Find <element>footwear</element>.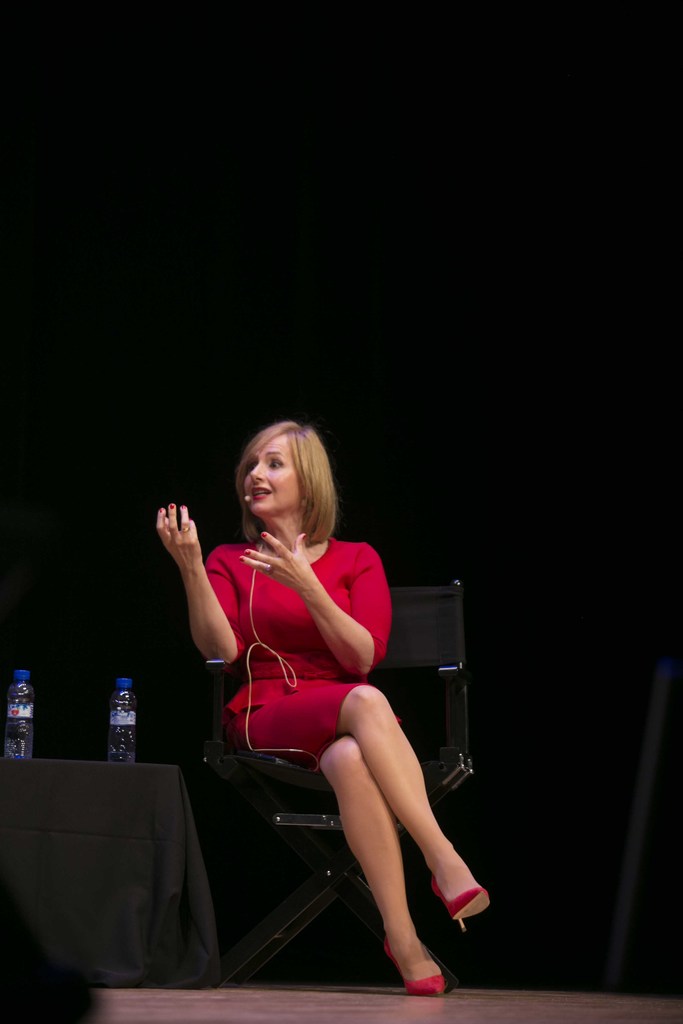
Rect(384, 929, 450, 996).
